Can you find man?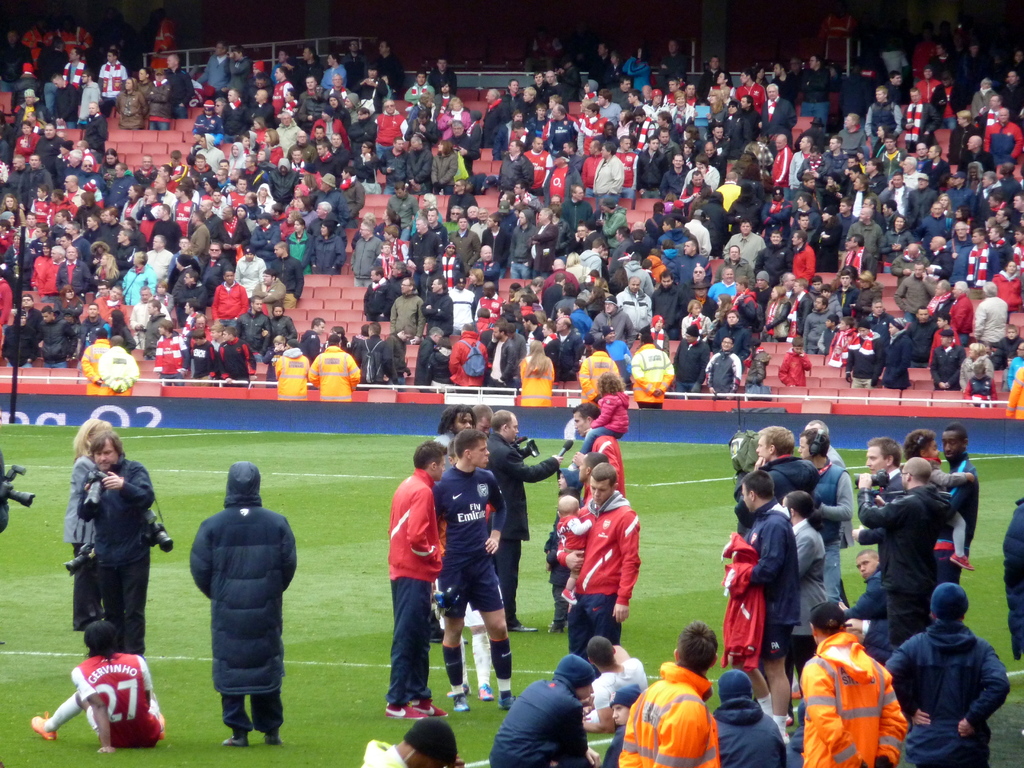
Yes, bounding box: {"left": 444, "top": 239, "right": 464, "bottom": 278}.
